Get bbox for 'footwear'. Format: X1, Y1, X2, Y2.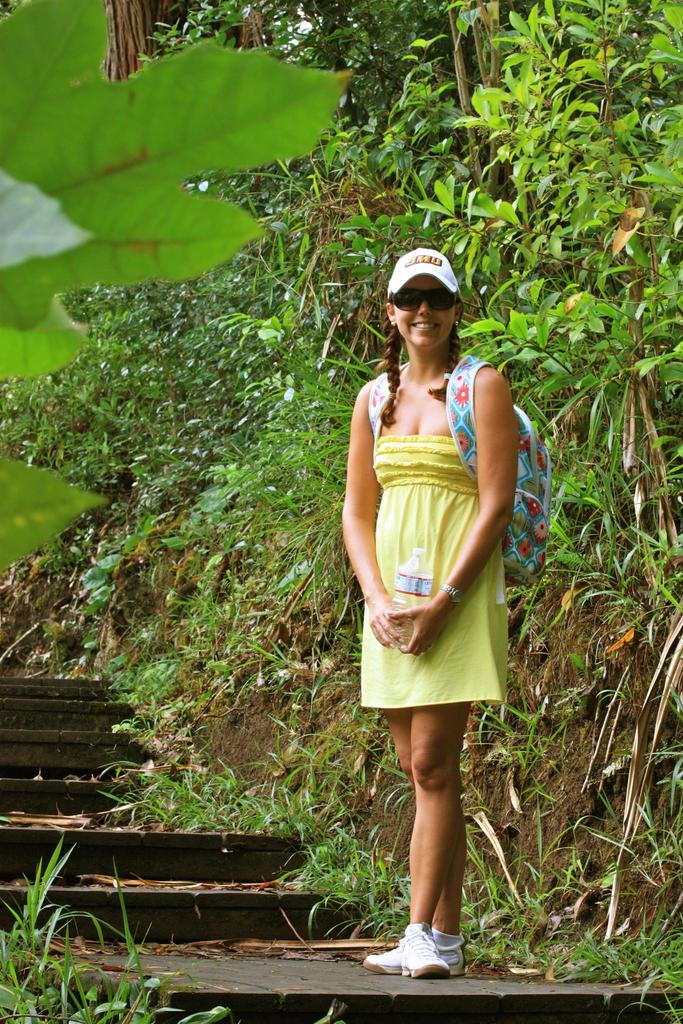
398, 923, 431, 982.
